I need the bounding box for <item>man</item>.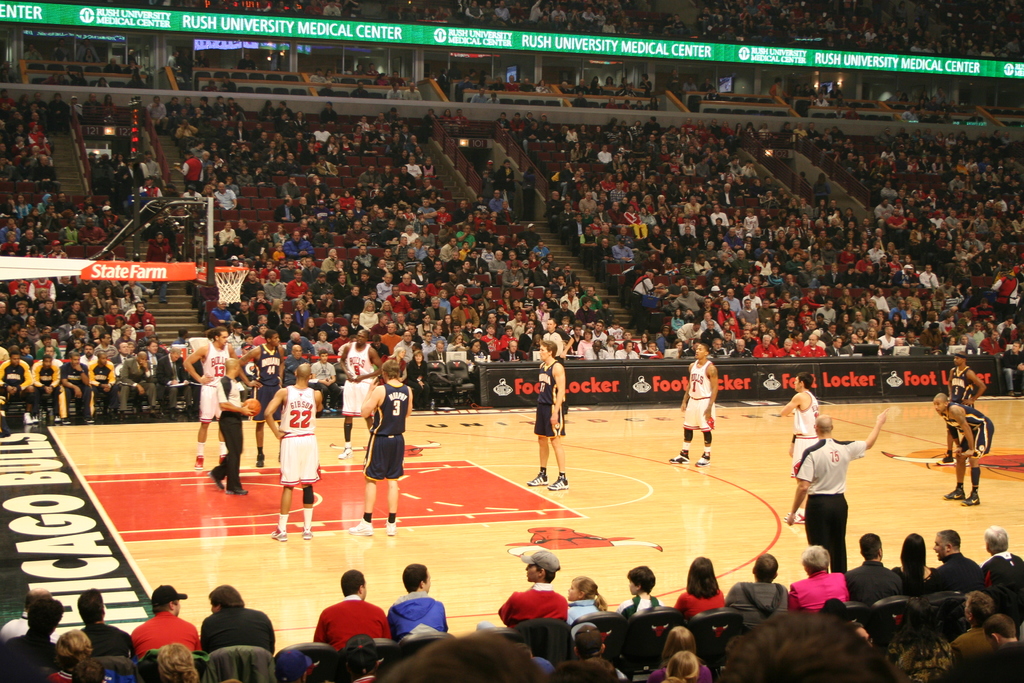
Here it is: box(260, 360, 321, 543).
